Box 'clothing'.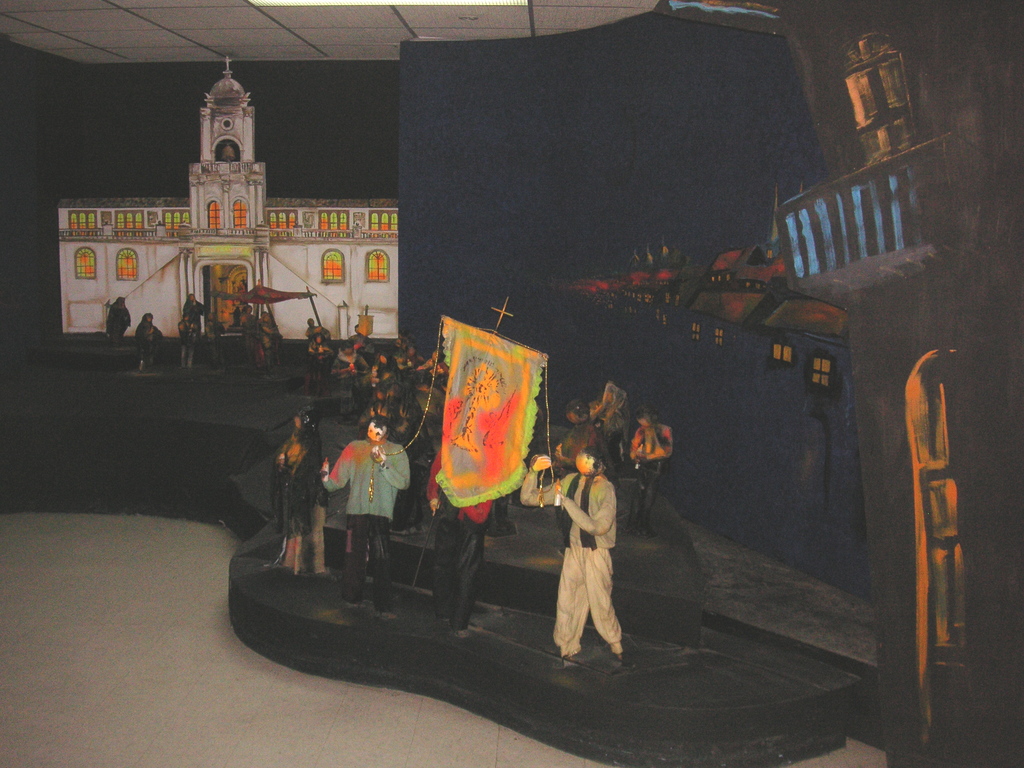
Rect(259, 316, 285, 367).
